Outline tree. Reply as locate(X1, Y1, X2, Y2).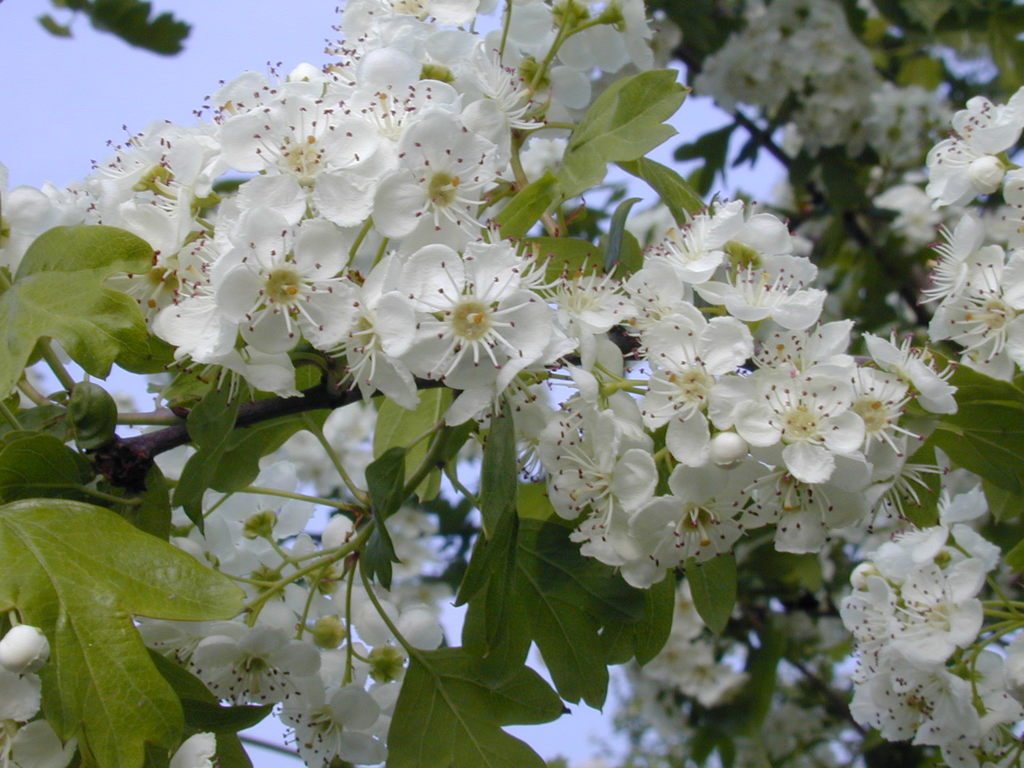
locate(0, 0, 1023, 767).
